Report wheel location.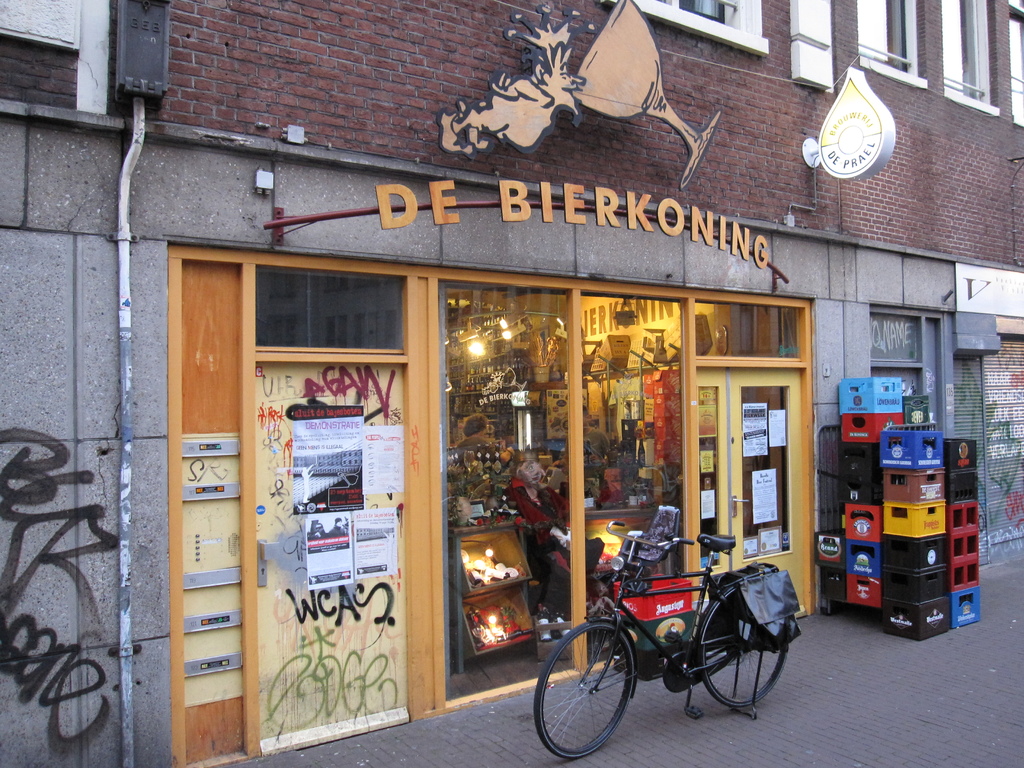
Report: (701,582,789,702).
